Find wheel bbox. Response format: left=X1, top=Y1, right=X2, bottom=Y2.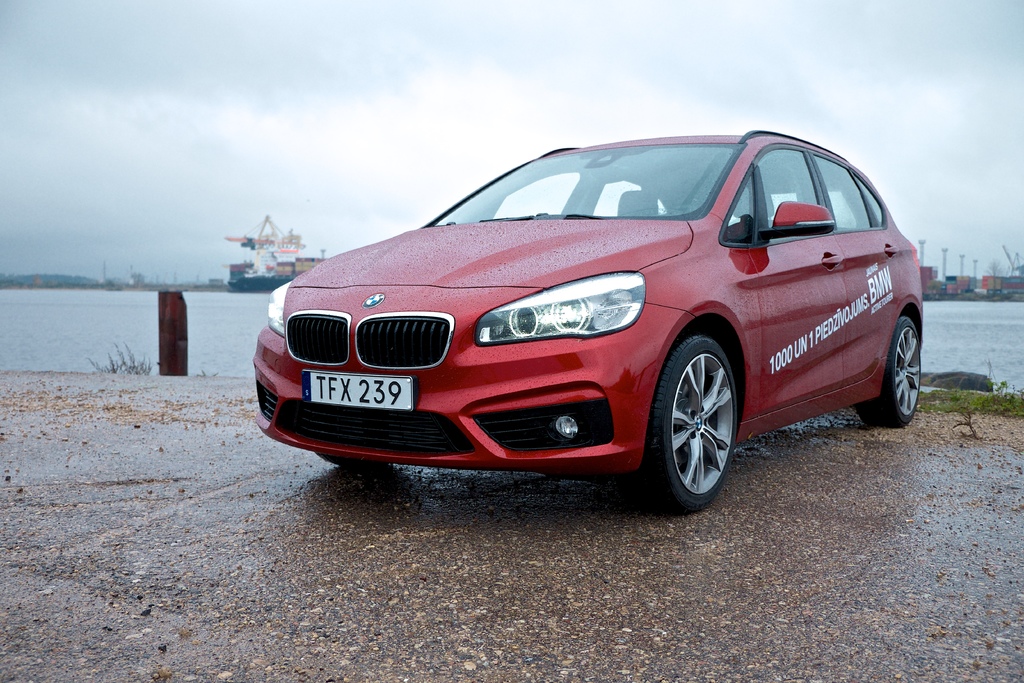
left=850, top=313, right=925, bottom=433.
